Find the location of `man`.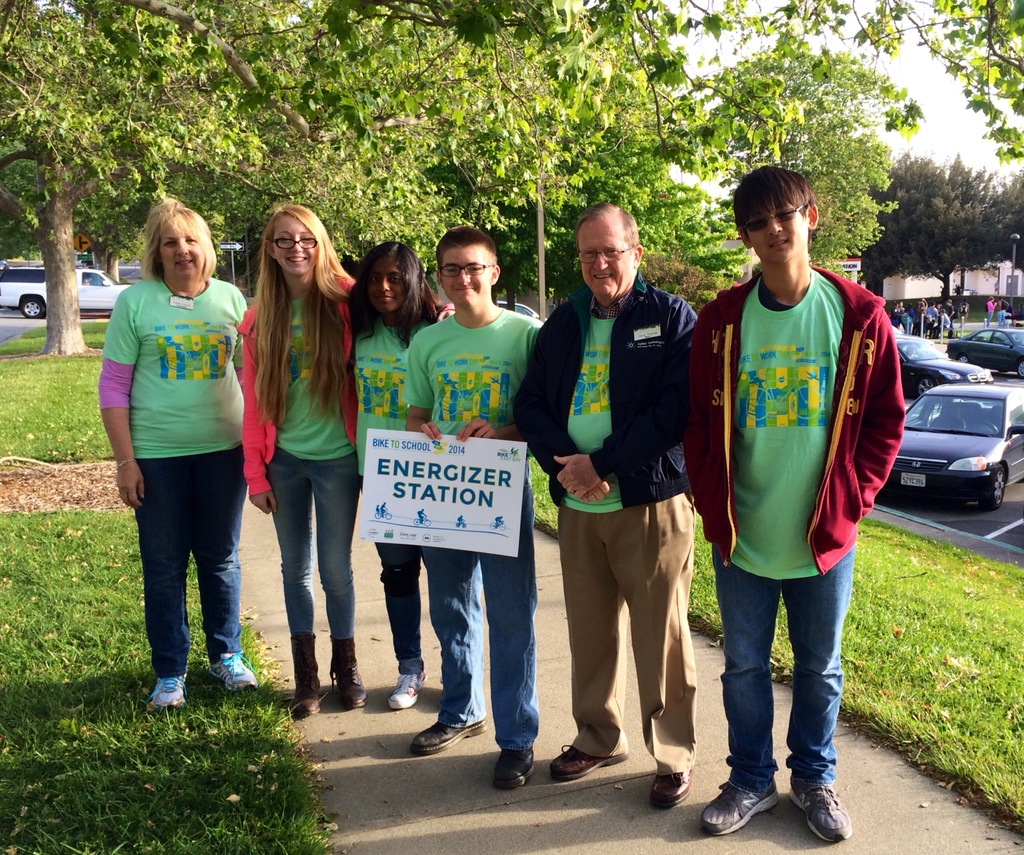
Location: (left=959, top=300, right=970, bottom=331).
